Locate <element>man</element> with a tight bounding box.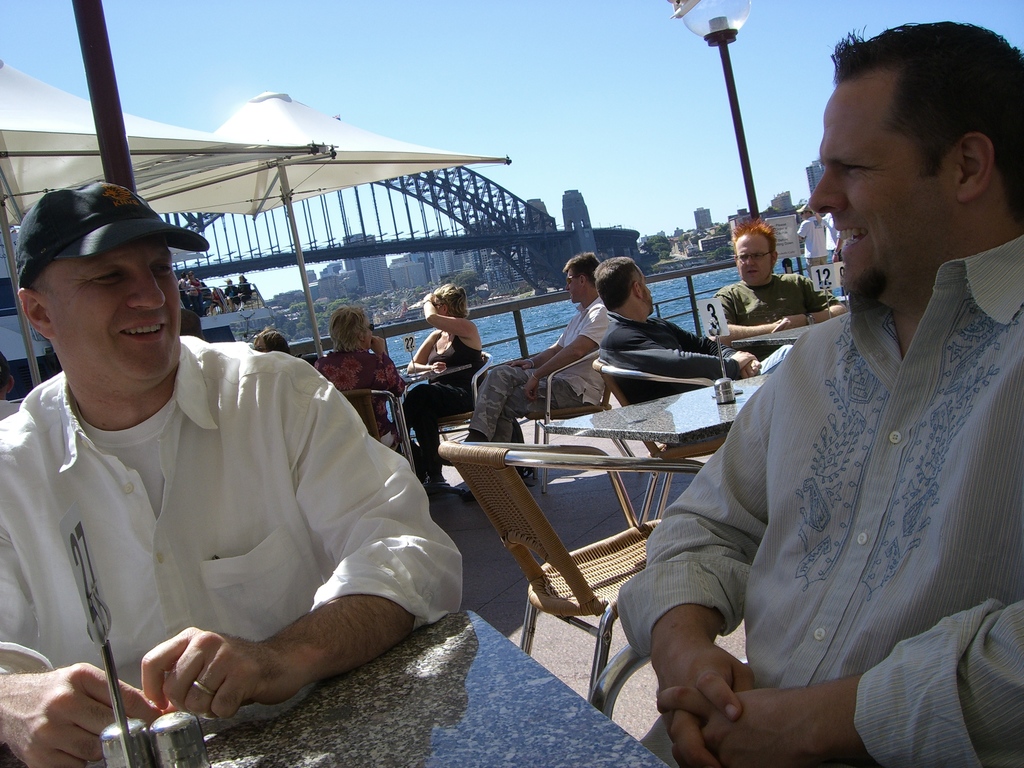
locate(708, 218, 845, 348).
